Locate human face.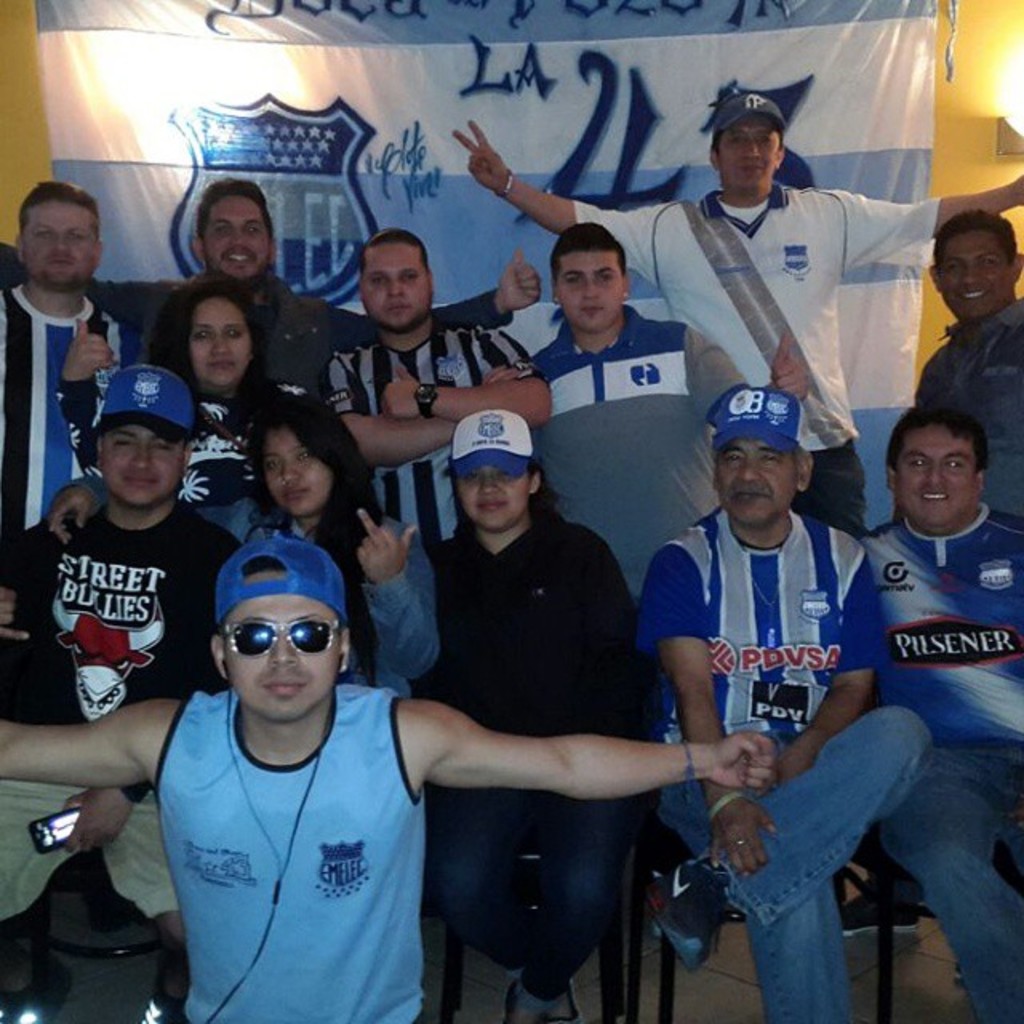
Bounding box: box=[942, 229, 1013, 317].
